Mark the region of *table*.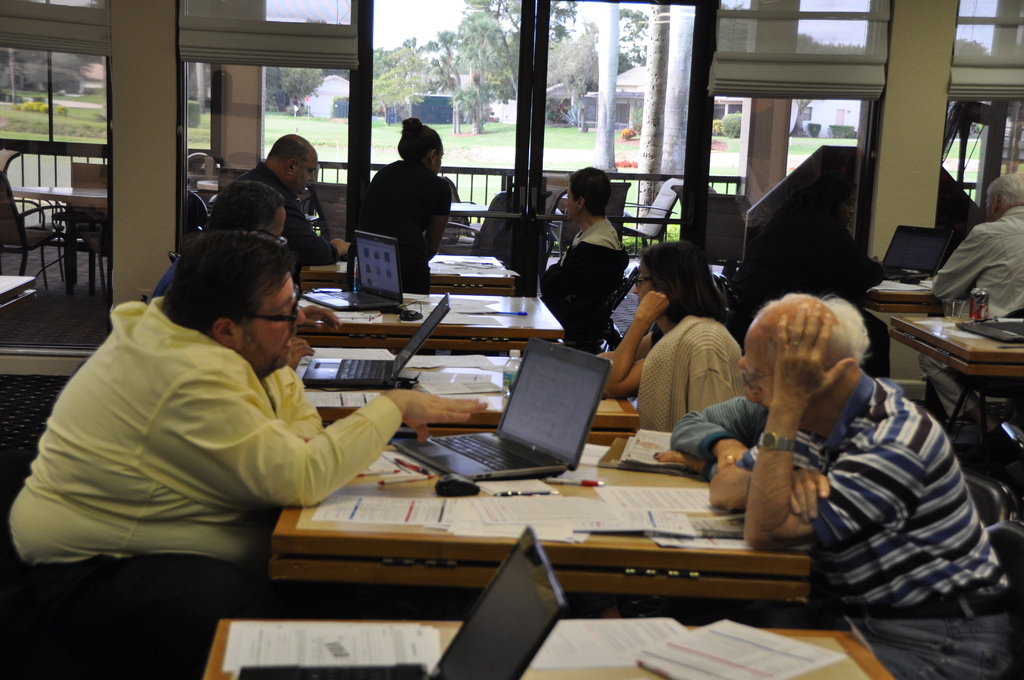
Region: [268, 439, 817, 609].
